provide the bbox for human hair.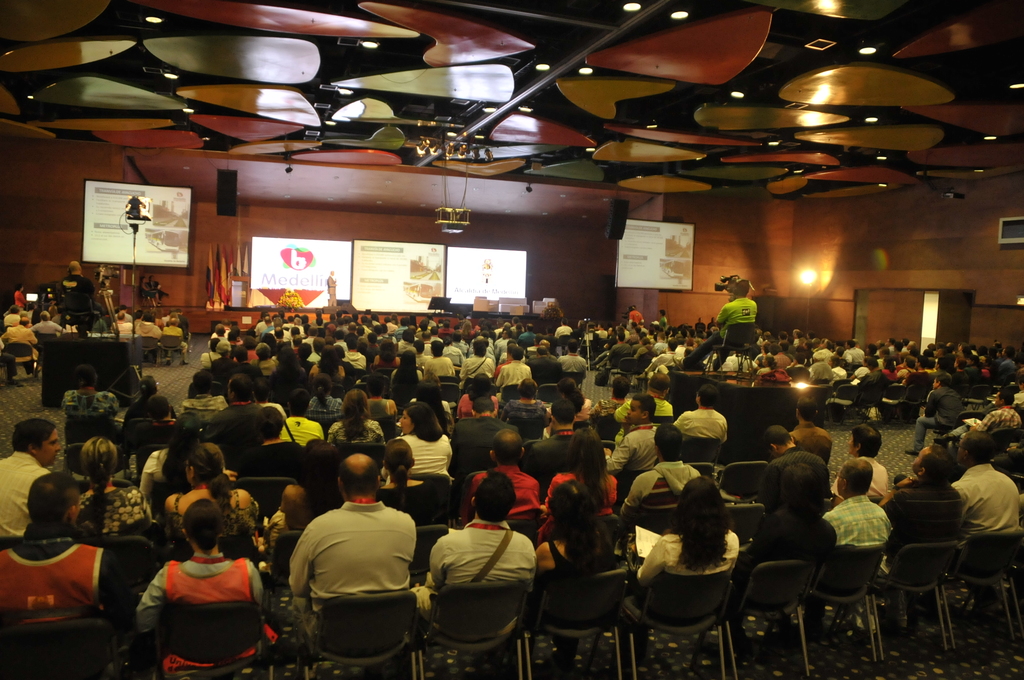
box(634, 393, 656, 420).
